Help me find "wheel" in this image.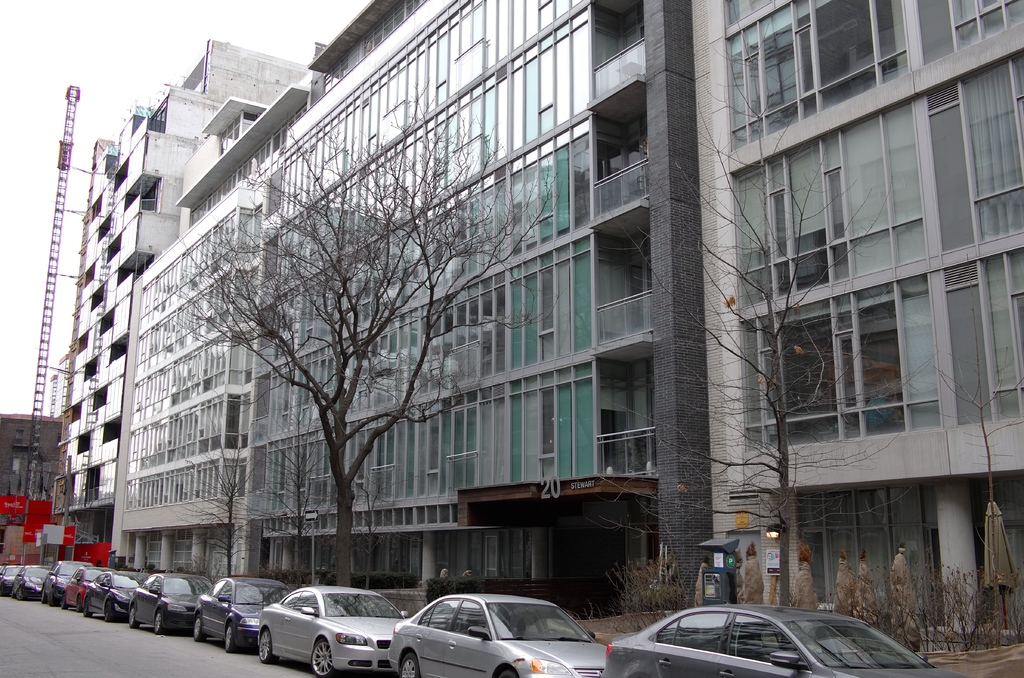
Found it: <bbox>106, 605, 111, 620</bbox>.
